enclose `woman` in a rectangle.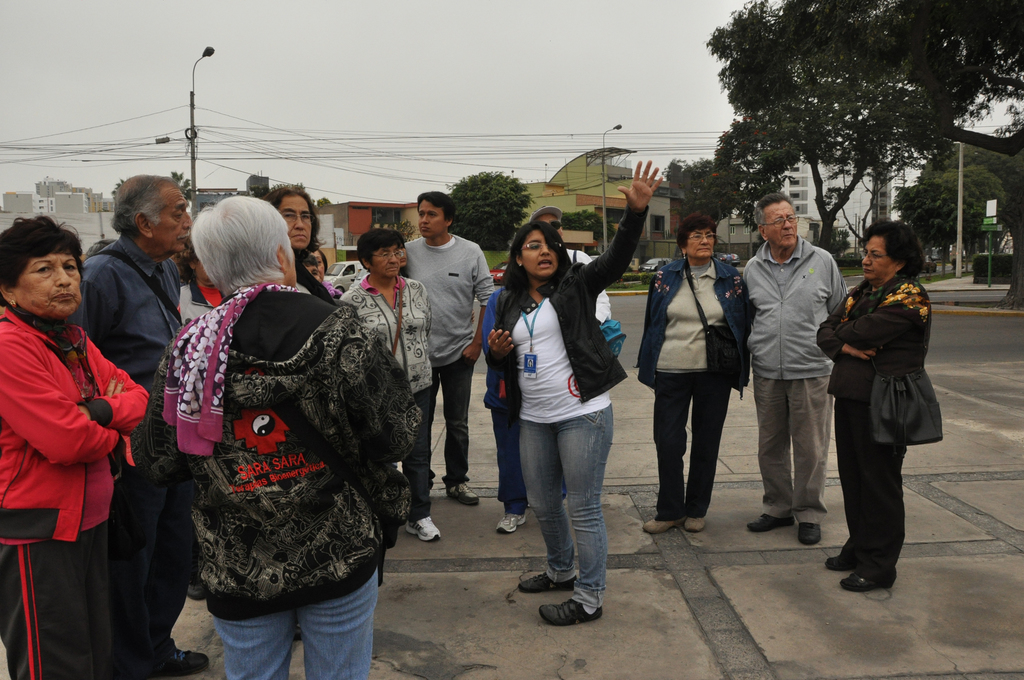
634 212 752 537.
